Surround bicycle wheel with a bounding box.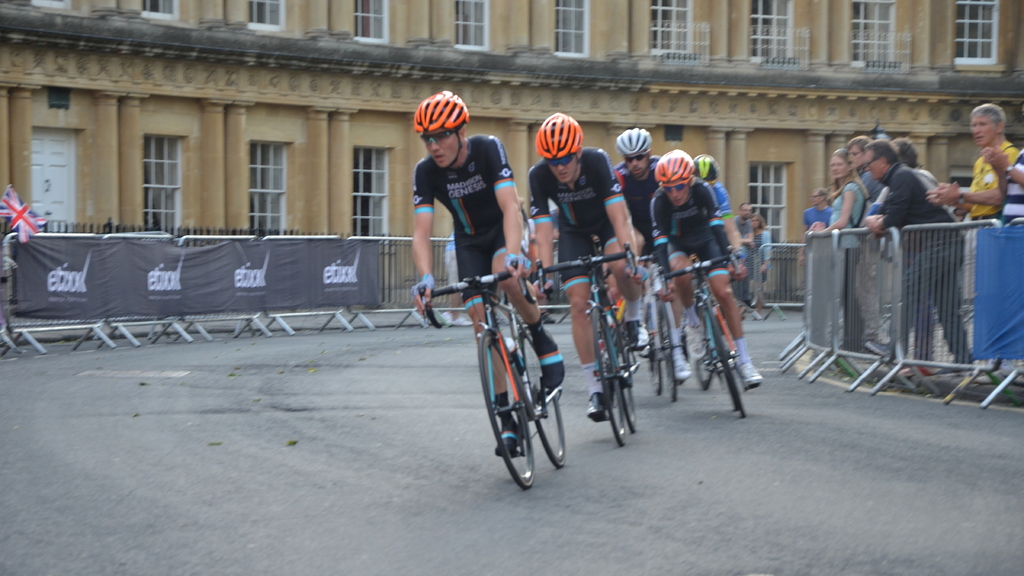
(x1=591, y1=305, x2=630, y2=448).
